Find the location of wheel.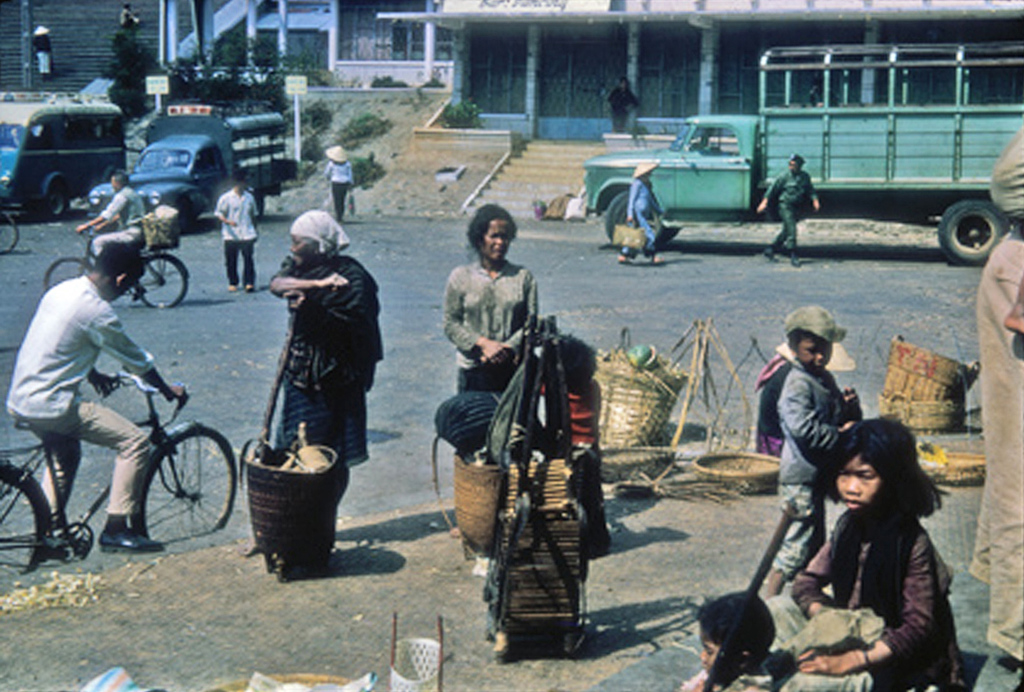
Location: 942,201,1007,266.
